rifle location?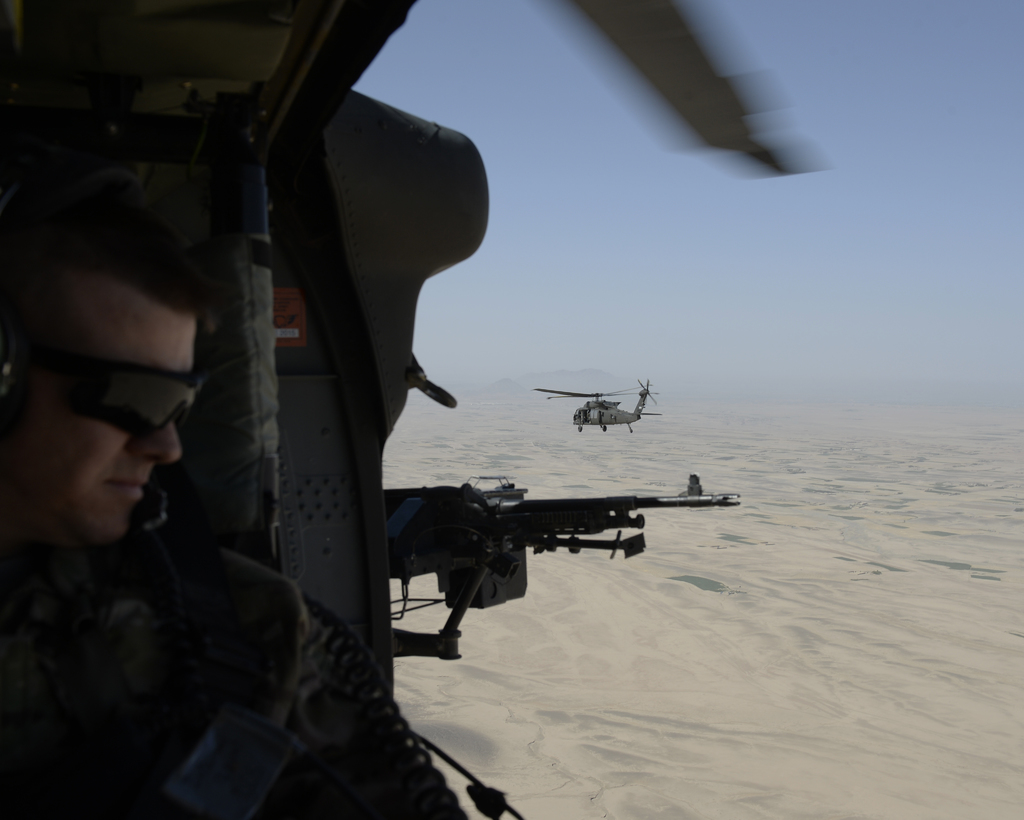
select_region(372, 471, 740, 657)
